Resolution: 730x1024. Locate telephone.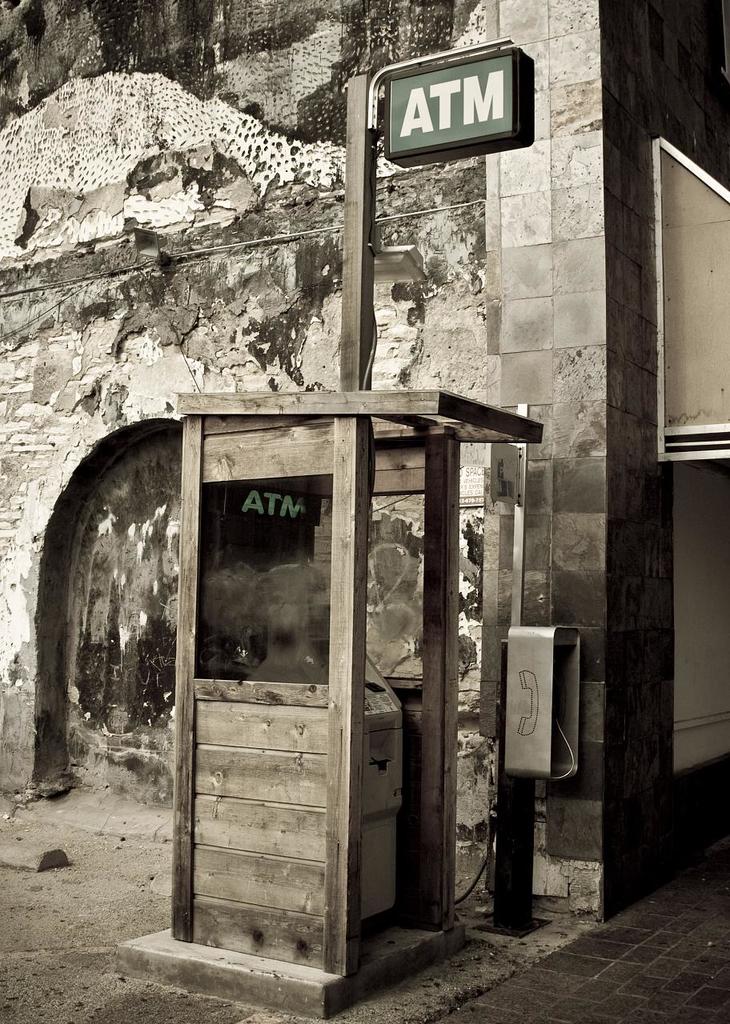
x1=475 y1=627 x2=600 y2=814.
